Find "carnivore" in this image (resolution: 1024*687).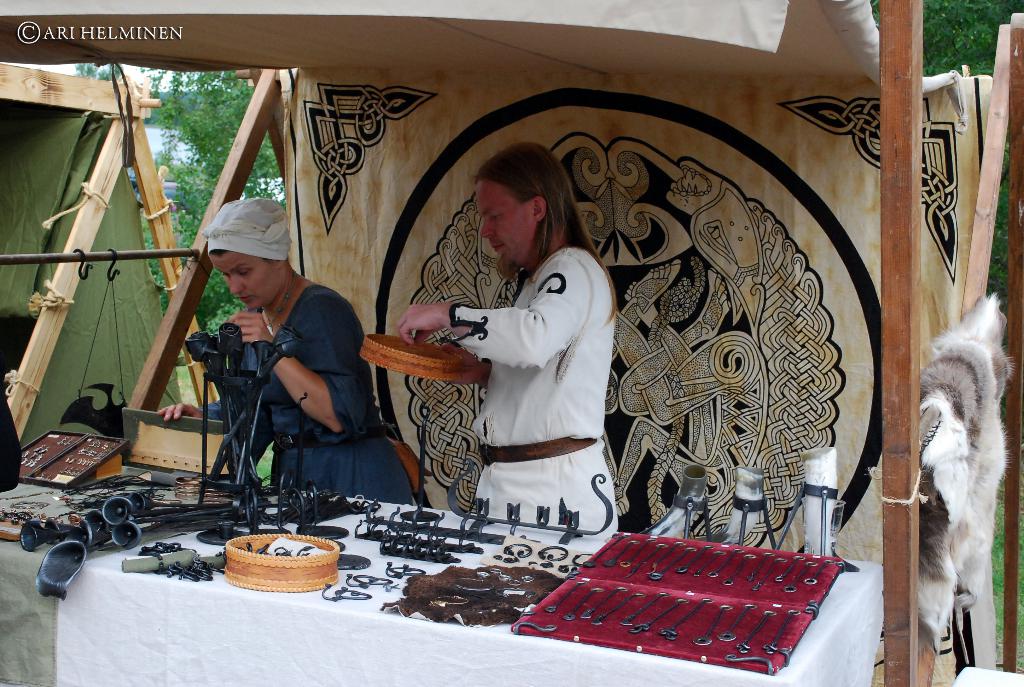
[left=899, top=289, right=1005, bottom=645].
